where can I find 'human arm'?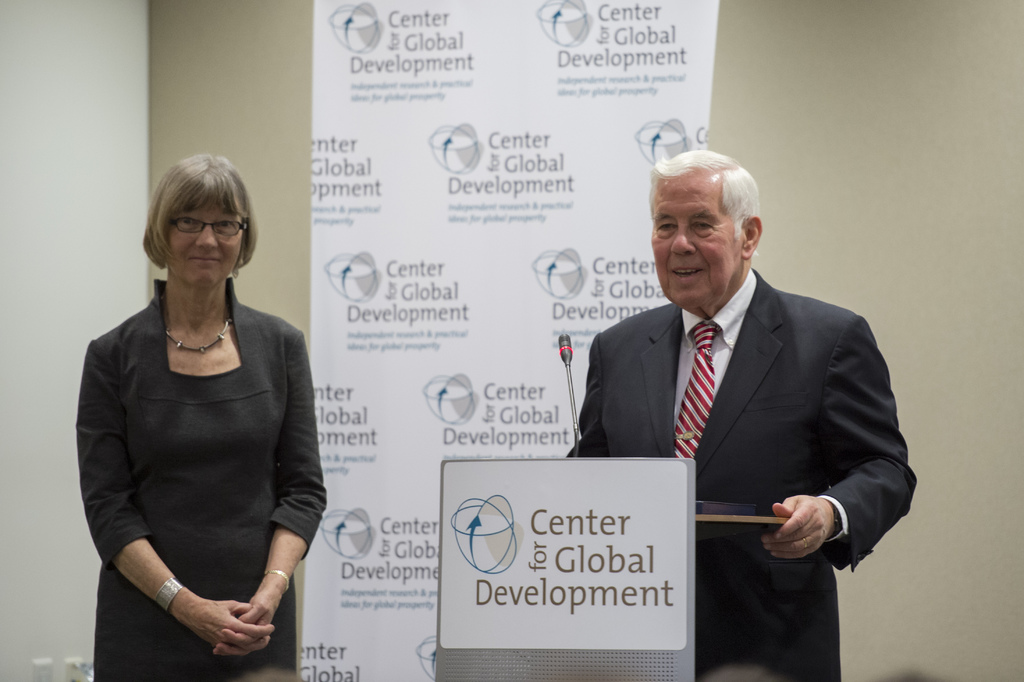
You can find it at select_region(80, 347, 271, 647).
